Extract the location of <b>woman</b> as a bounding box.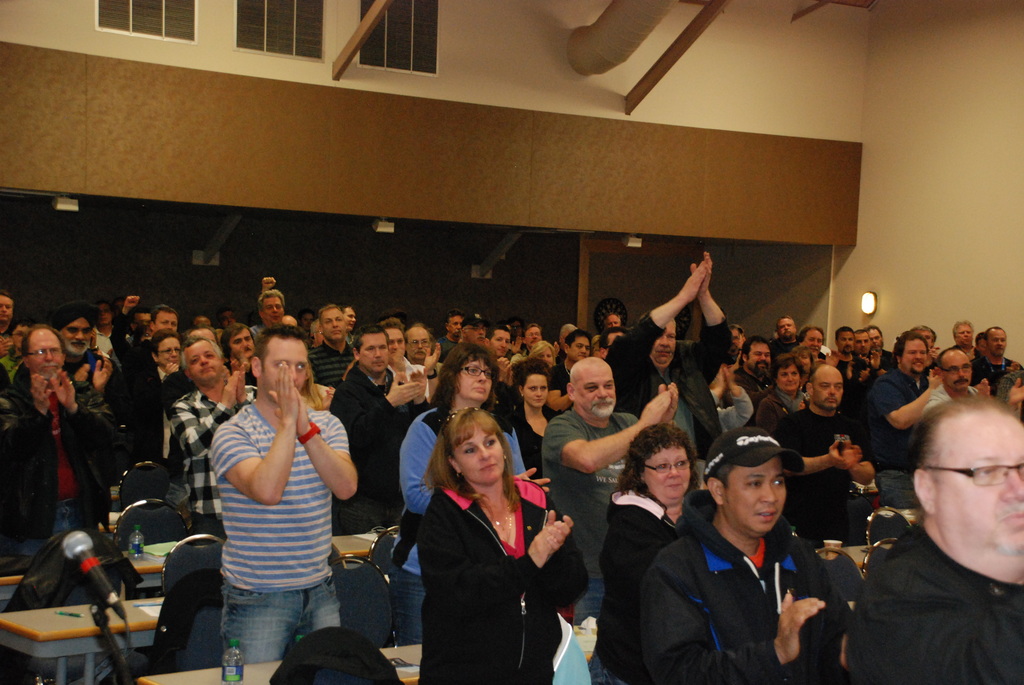
bbox=(506, 353, 564, 585).
